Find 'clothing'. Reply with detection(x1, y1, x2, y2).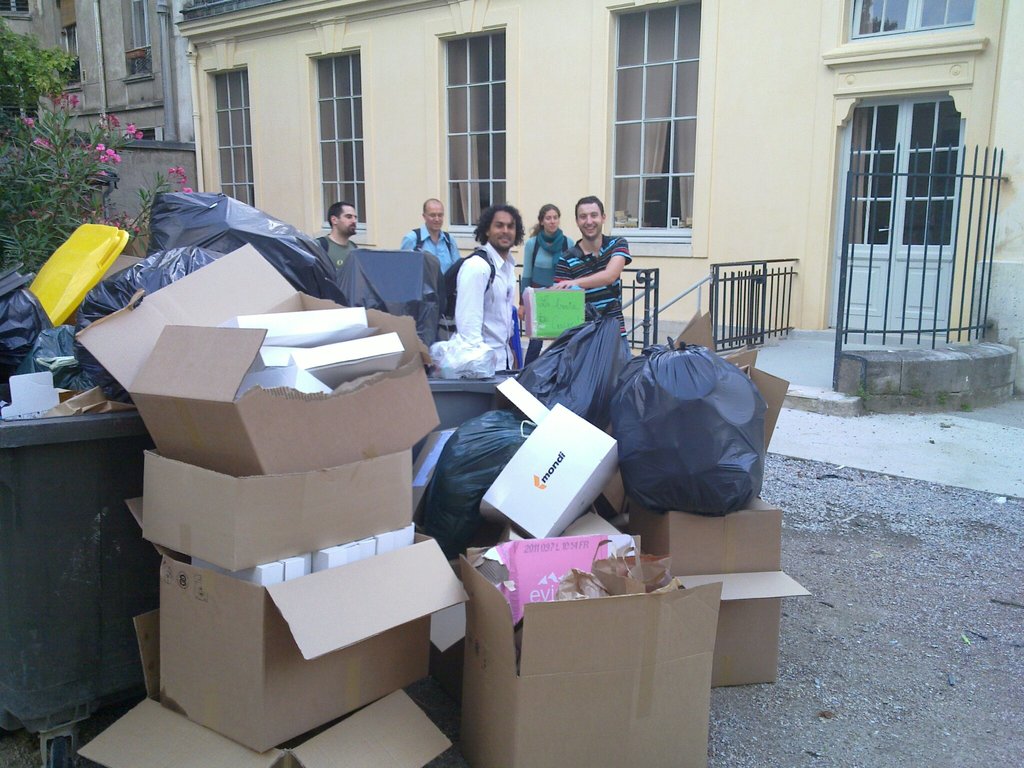
detection(316, 225, 362, 269).
